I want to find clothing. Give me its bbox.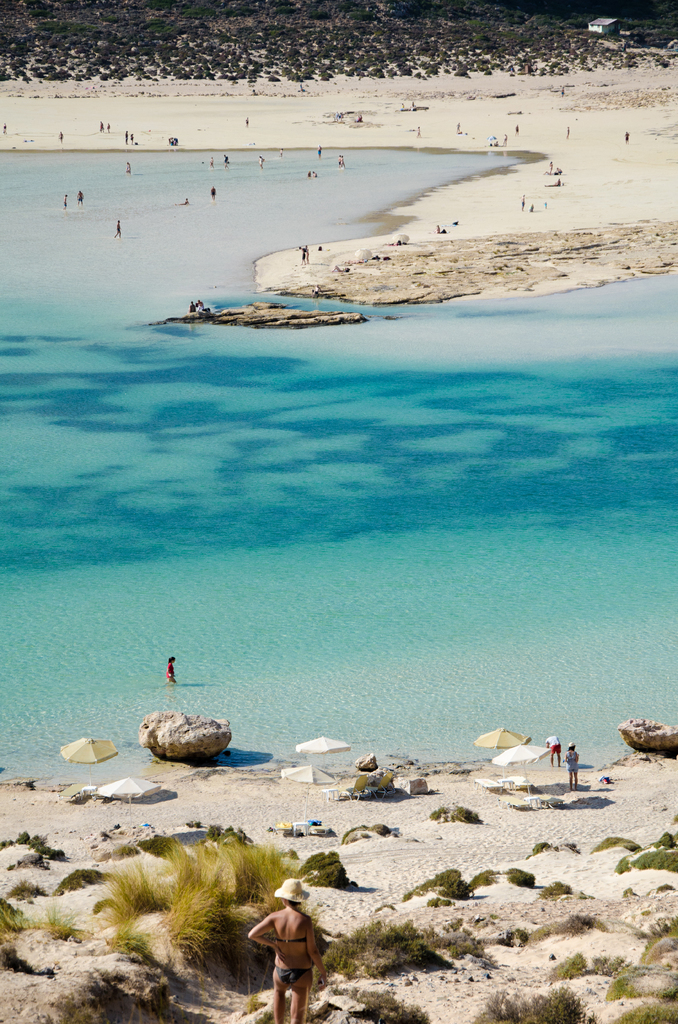
113 220 124 236.
